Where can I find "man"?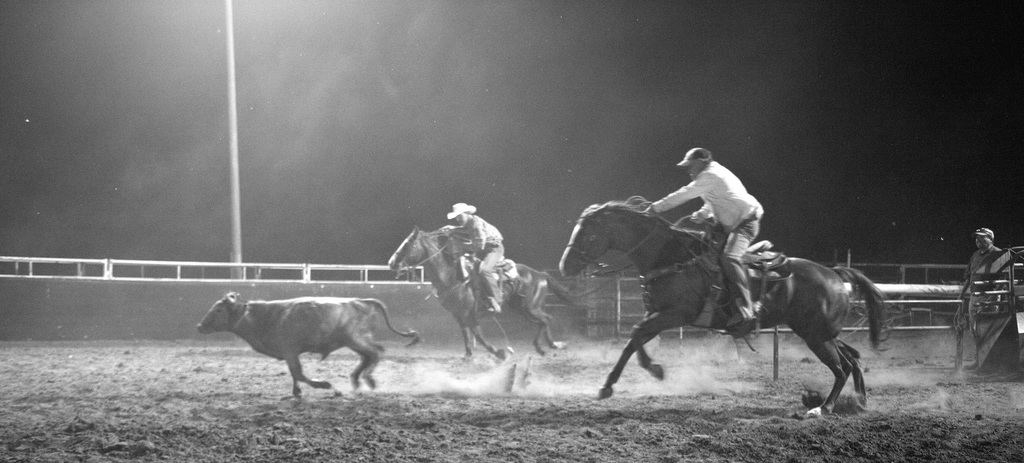
You can find it at {"left": 447, "top": 202, "right": 500, "bottom": 310}.
